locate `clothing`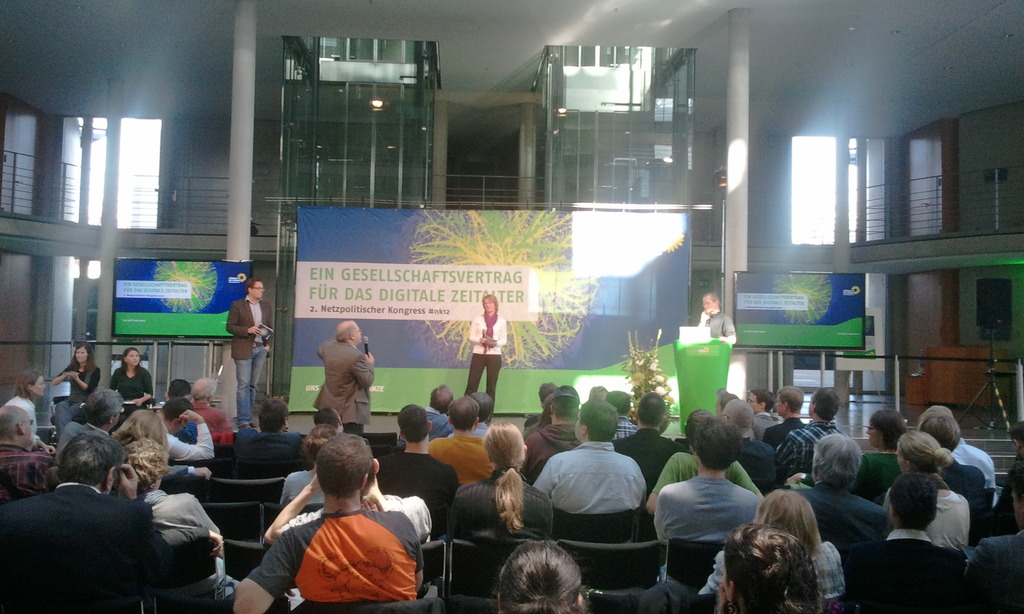
(left=356, top=469, right=435, bottom=541)
